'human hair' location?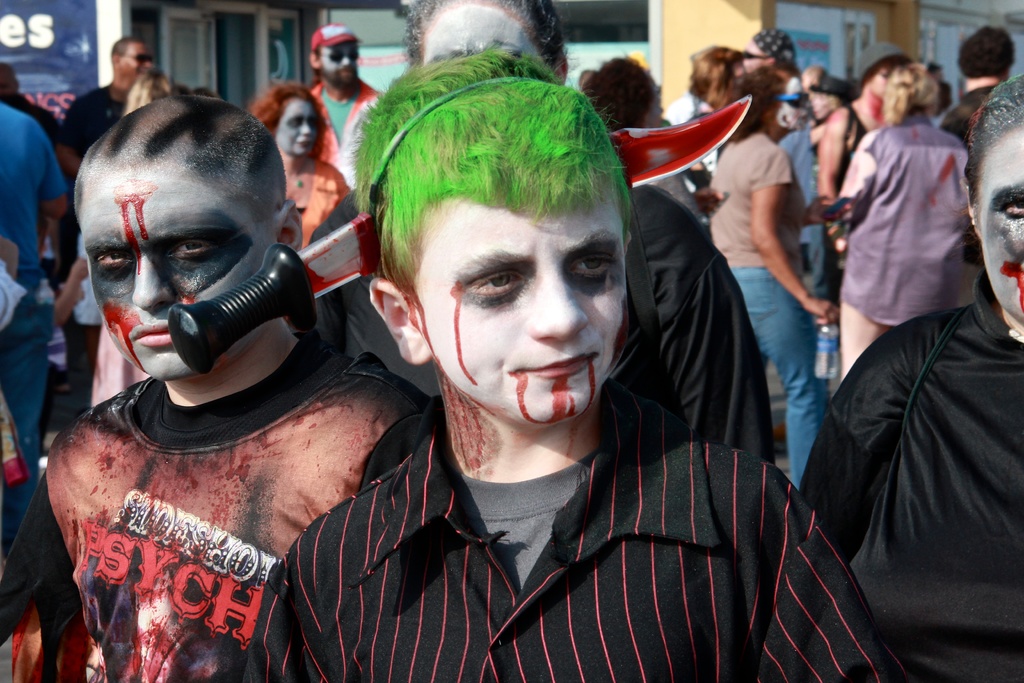
(x1=110, y1=39, x2=132, y2=57)
